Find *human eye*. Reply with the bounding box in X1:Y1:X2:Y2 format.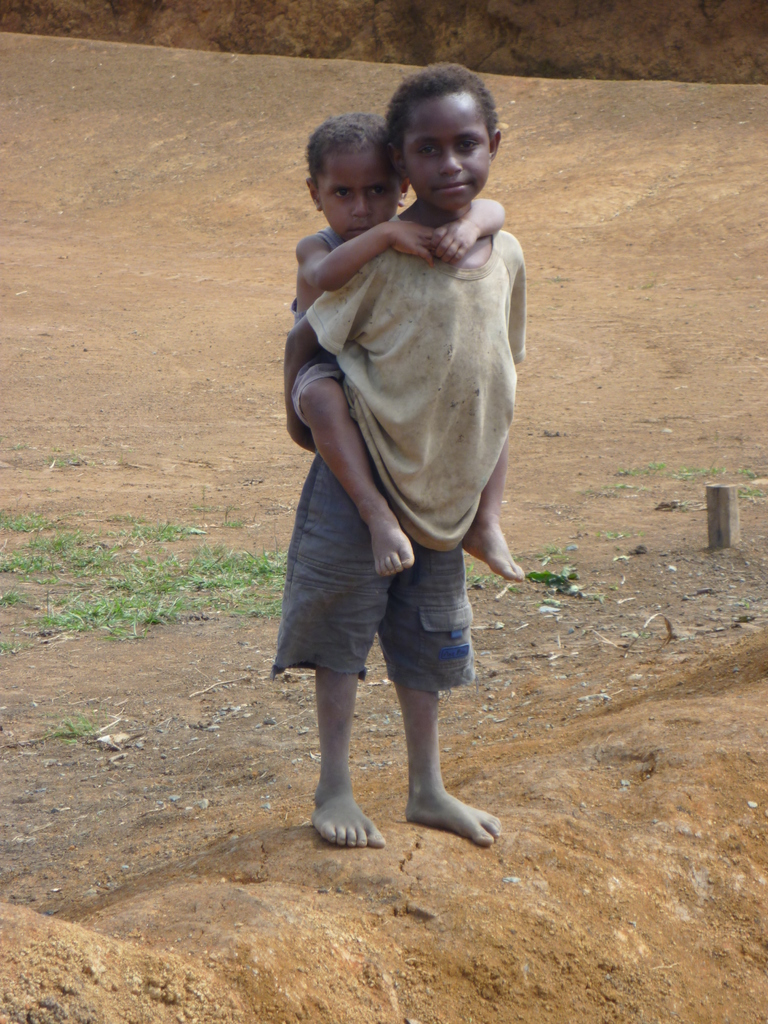
333:188:356:204.
